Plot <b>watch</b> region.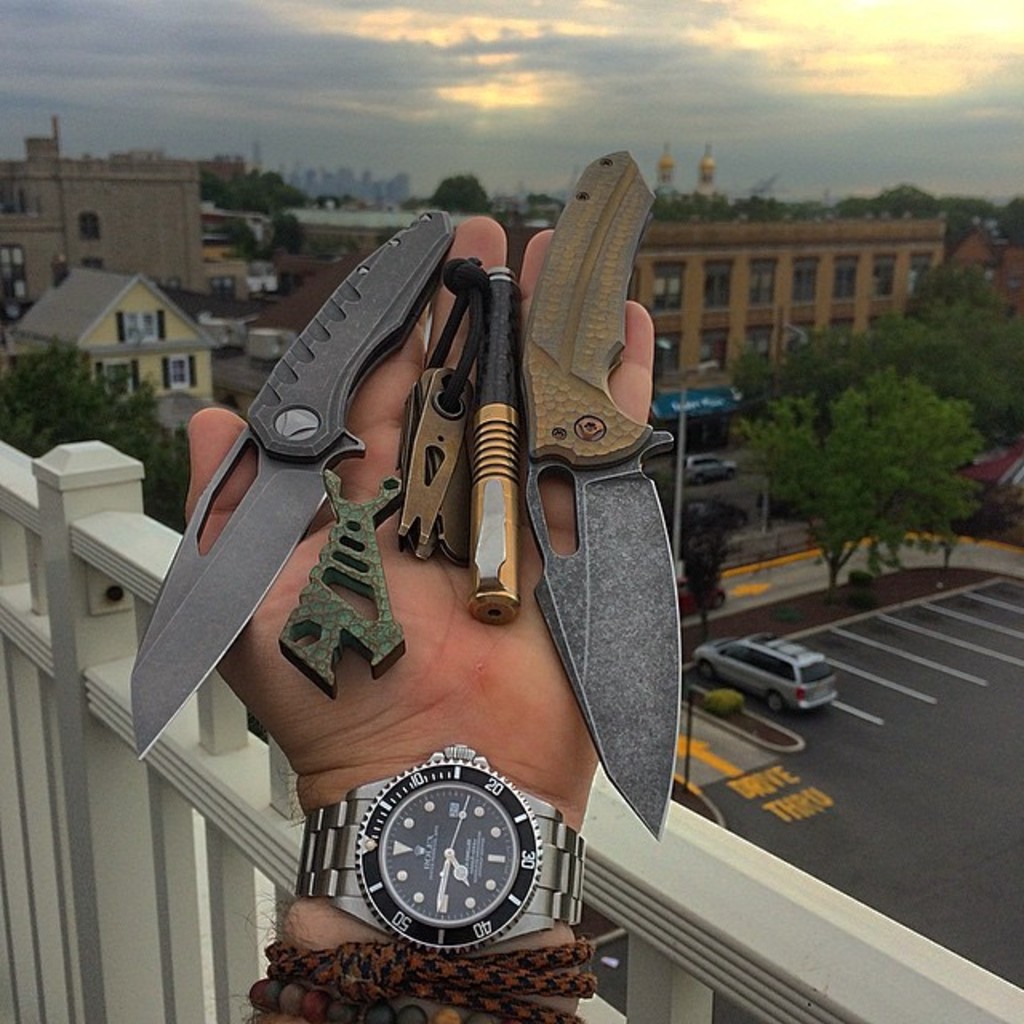
Plotted at select_region(296, 739, 584, 958).
